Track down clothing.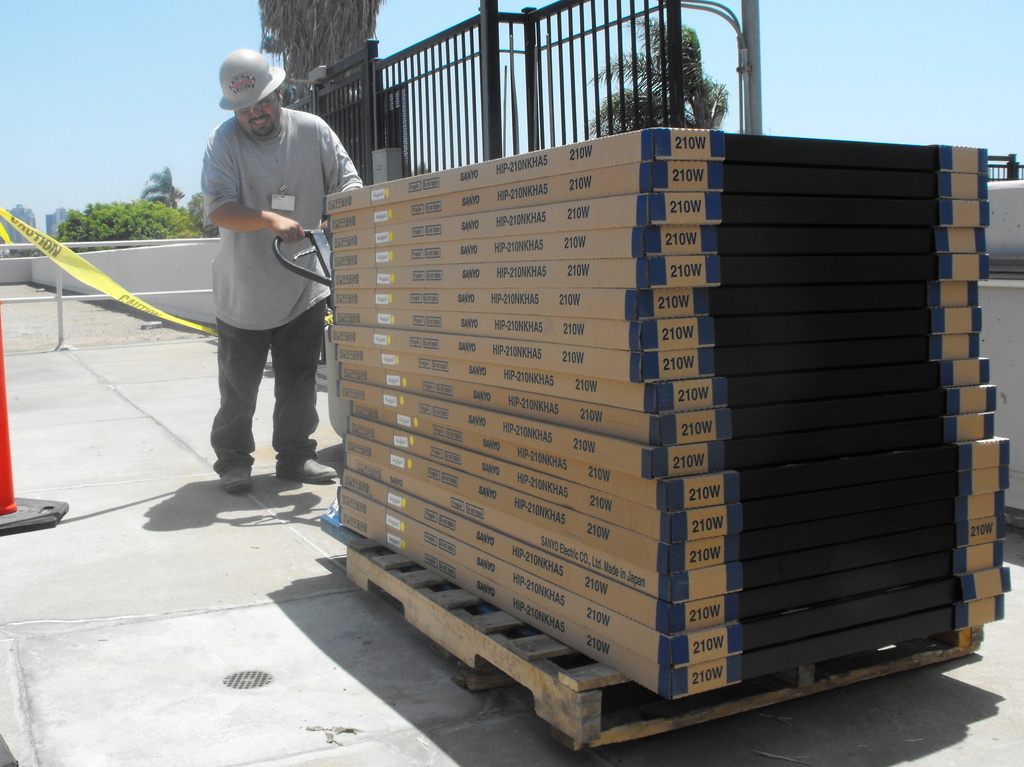
Tracked to pyautogui.locateOnScreen(194, 67, 348, 458).
